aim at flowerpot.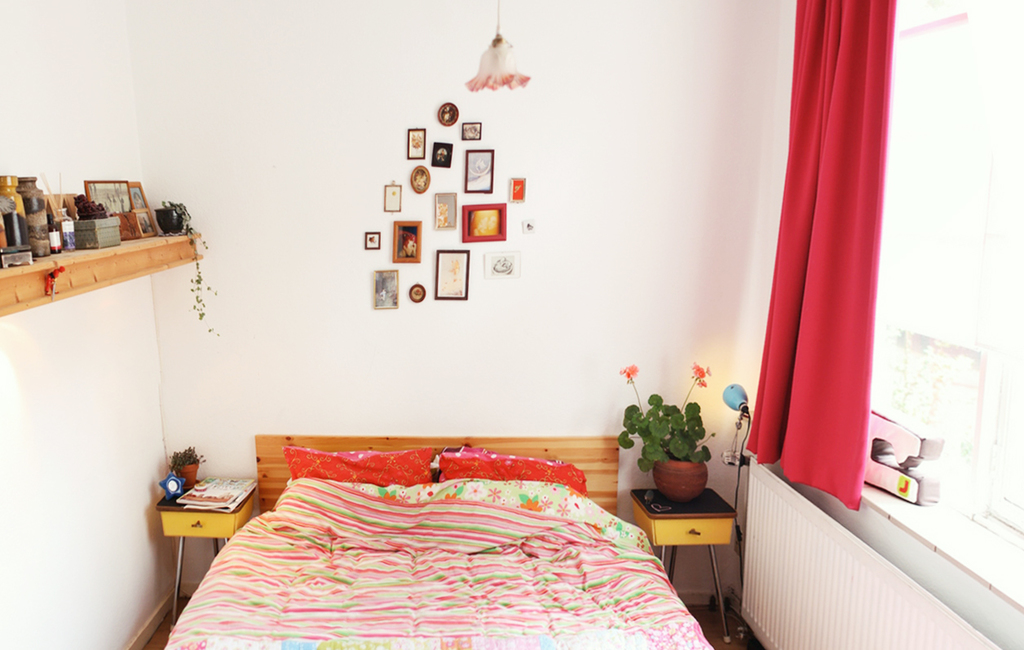
Aimed at (655,462,708,500).
